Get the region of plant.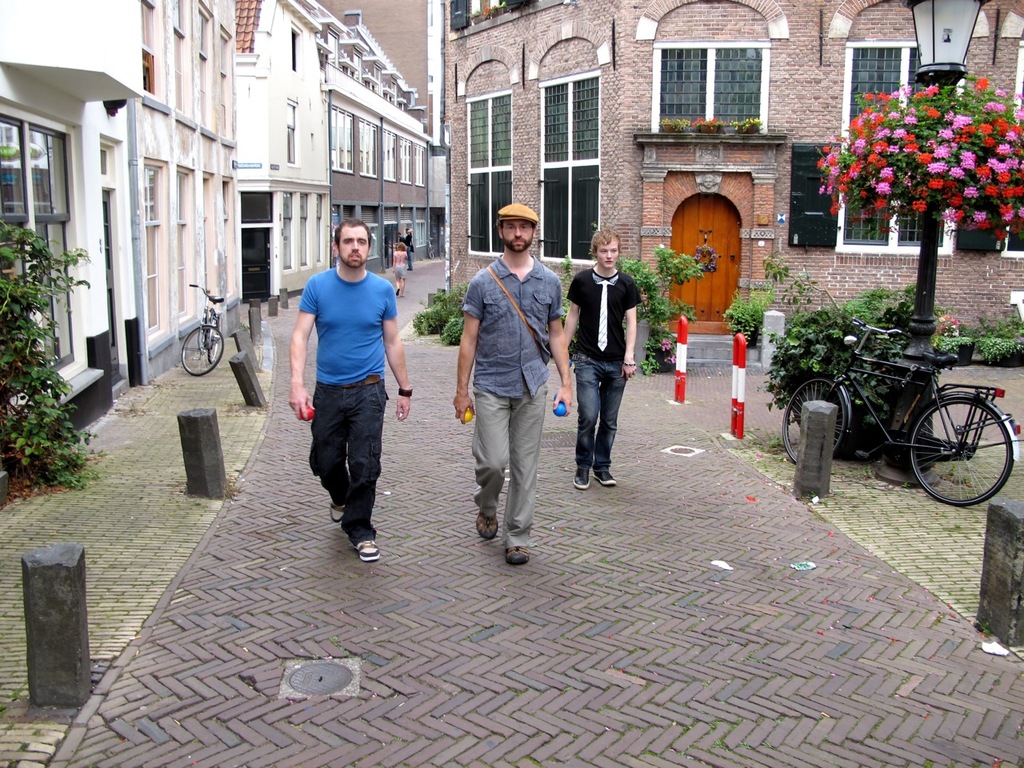
{"x1": 718, "y1": 284, "x2": 781, "y2": 336}.
